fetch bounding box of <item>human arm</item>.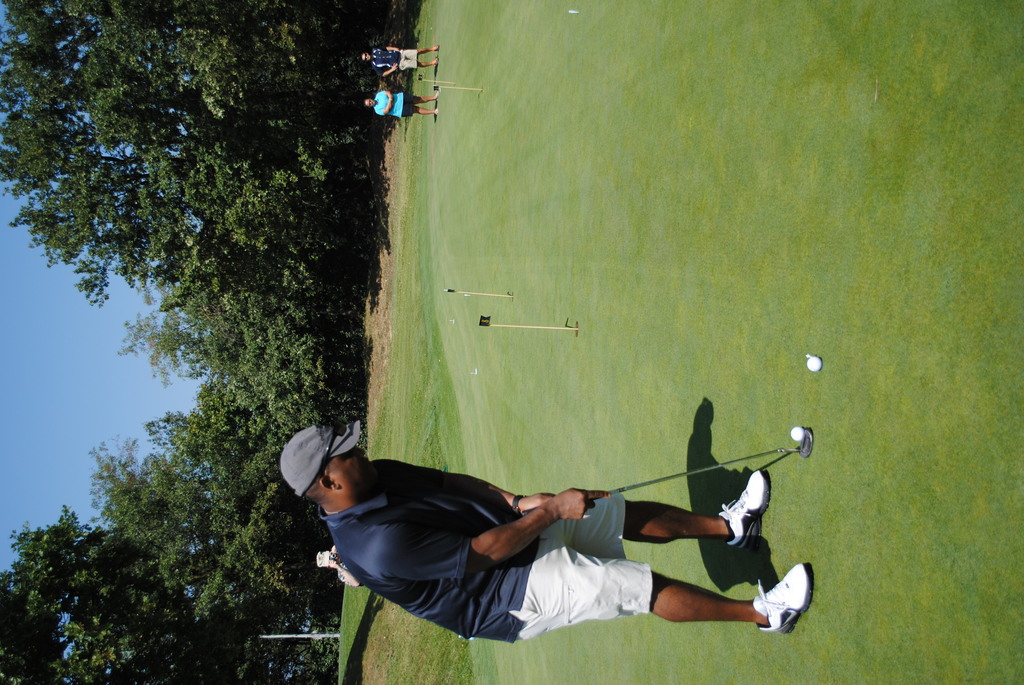
Bbox: x1=357, y1=502, x2=593, y2=629.
